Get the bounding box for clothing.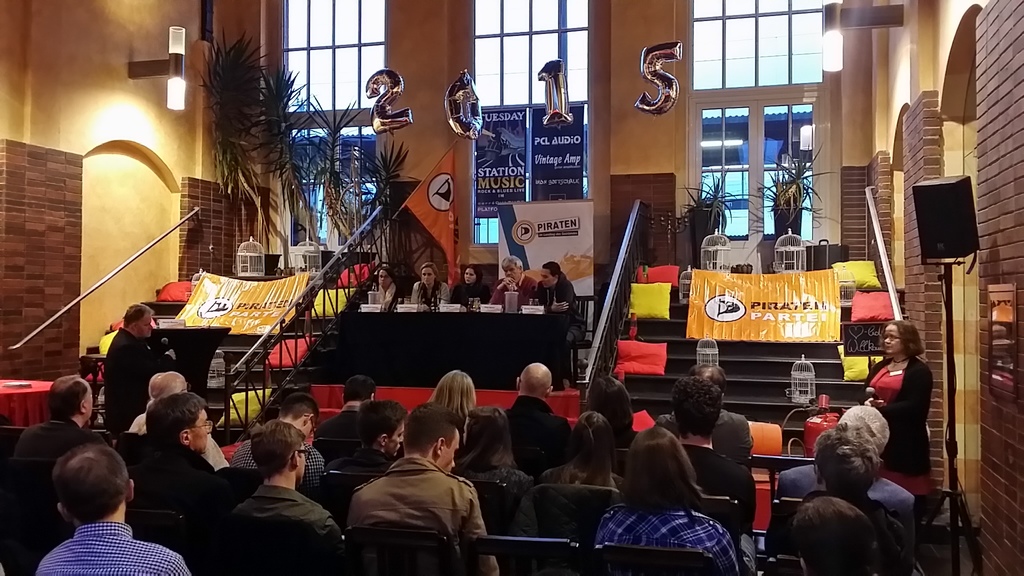
BBox(504, 393, 572, 448).
